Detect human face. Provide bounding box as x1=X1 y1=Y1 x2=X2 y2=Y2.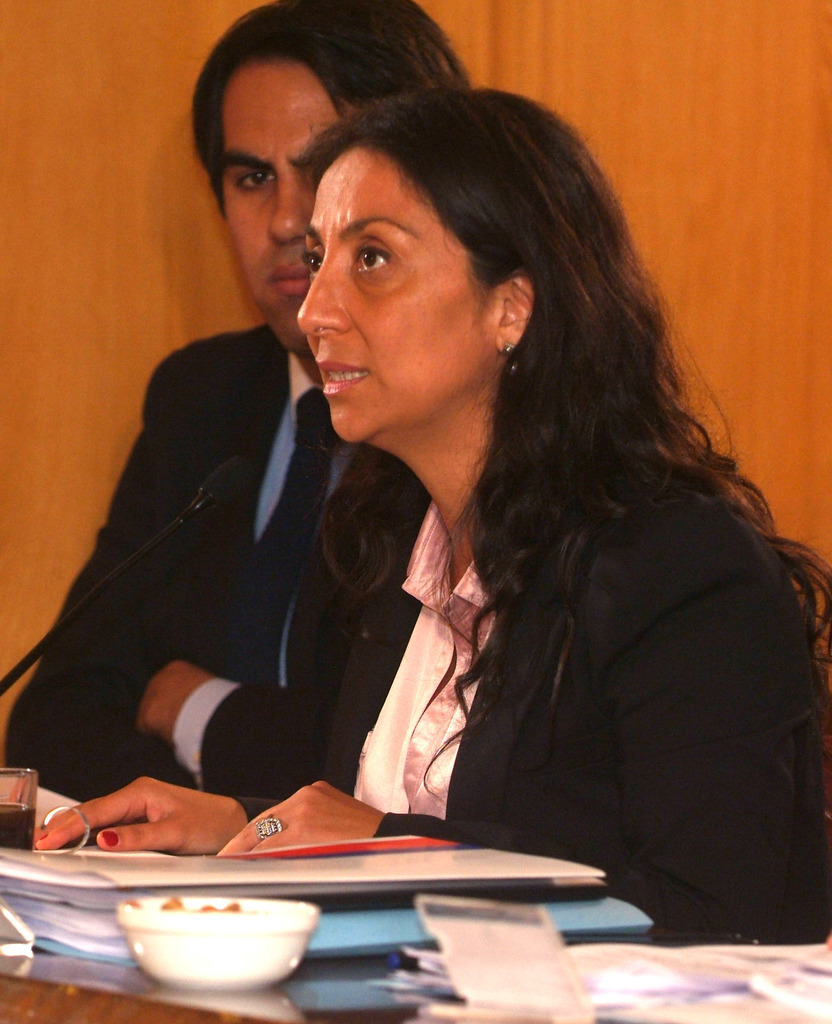
x1=222 y1=61 x2=343 y2=353.
